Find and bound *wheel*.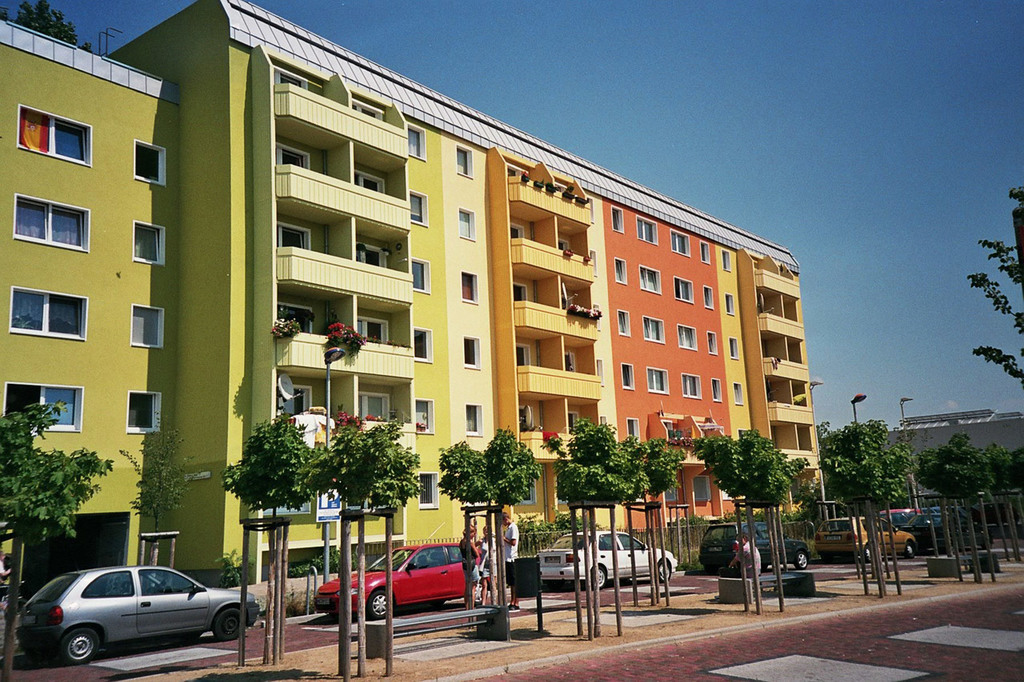
Bound: 864/552/873/558.
